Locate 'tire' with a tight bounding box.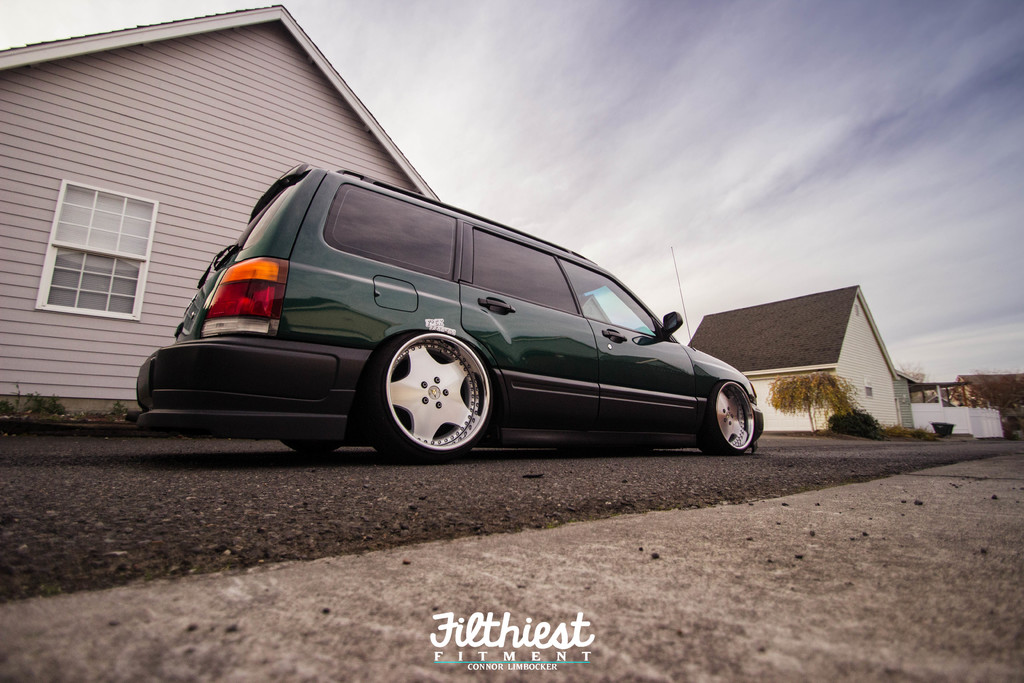
278, 435, 337, 452.
